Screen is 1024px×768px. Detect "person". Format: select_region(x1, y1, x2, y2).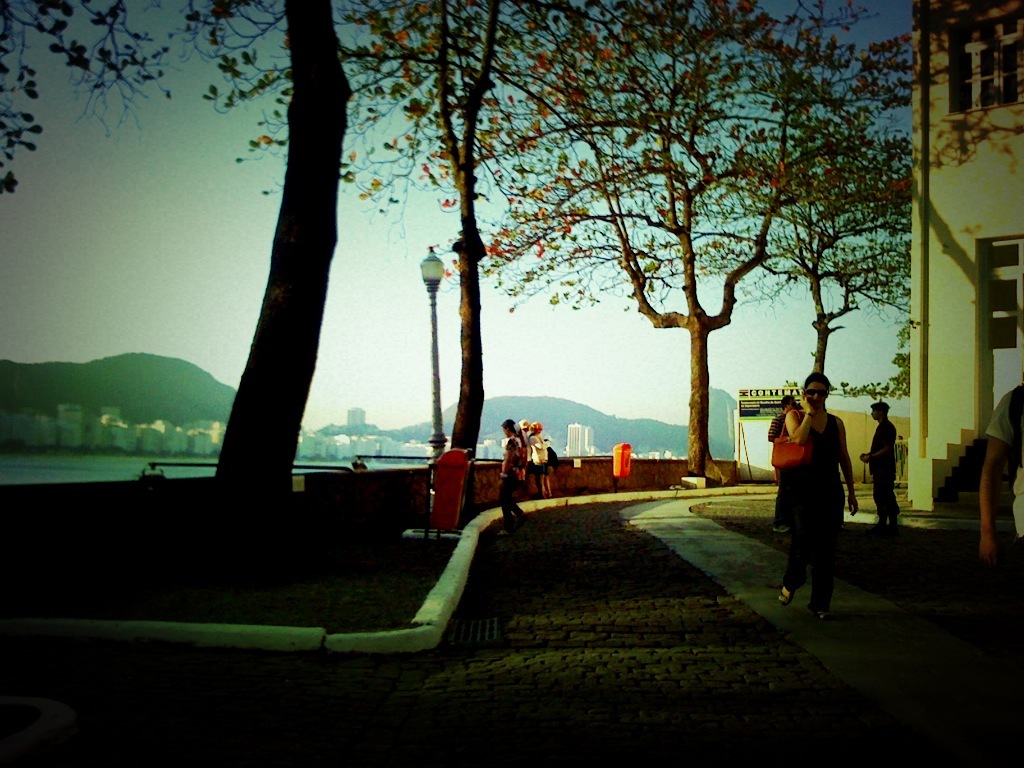
select_region(518, 418, 545, 498).
